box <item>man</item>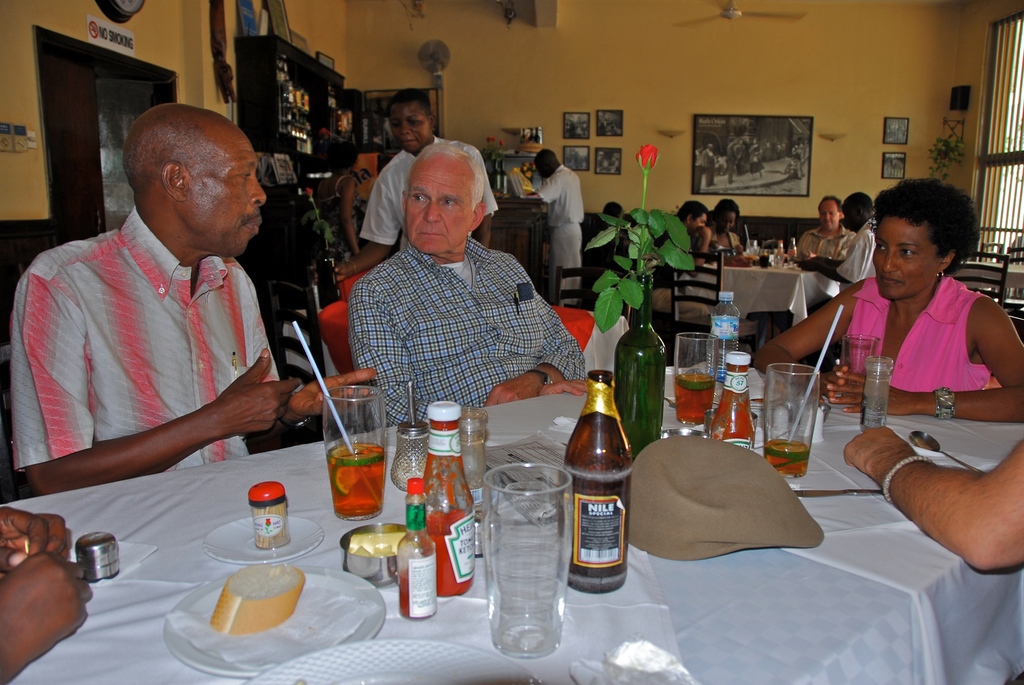
bbox=[525, 151, 585, 304]
